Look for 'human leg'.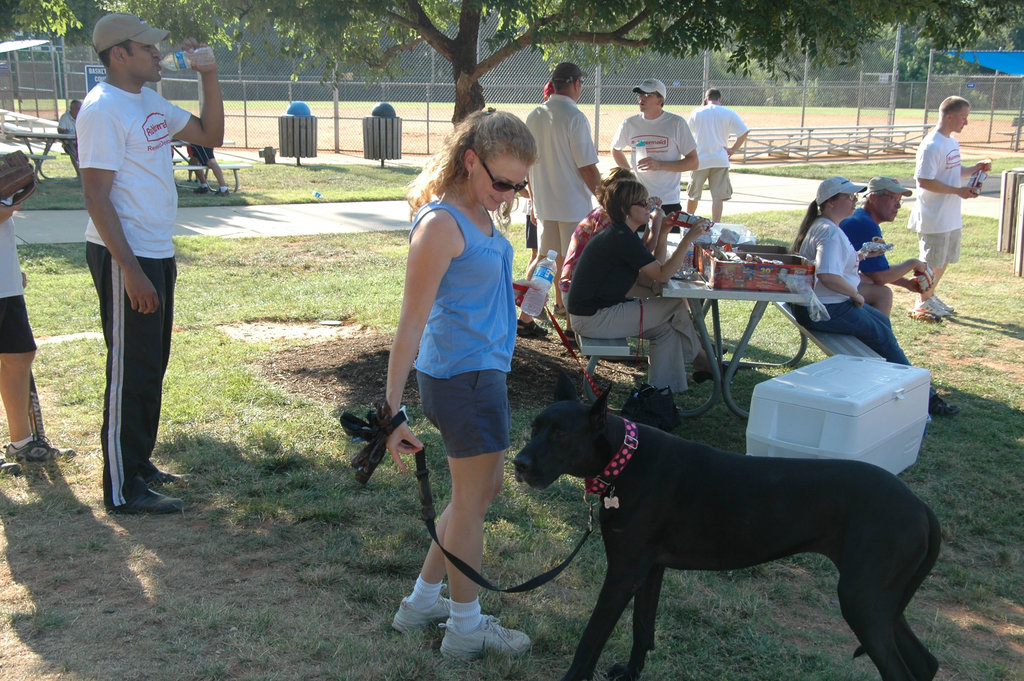
Found: 804,304,957,414.
